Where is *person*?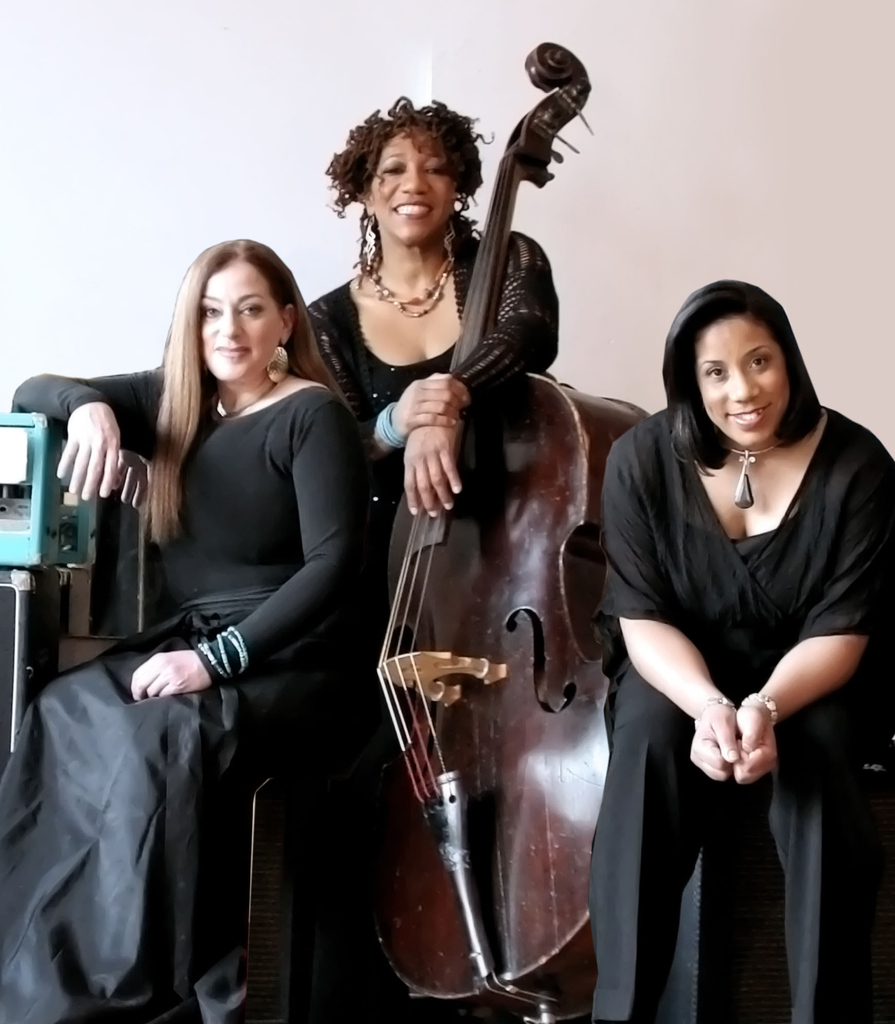
<region>0, 230, 386, 1023</region>.
